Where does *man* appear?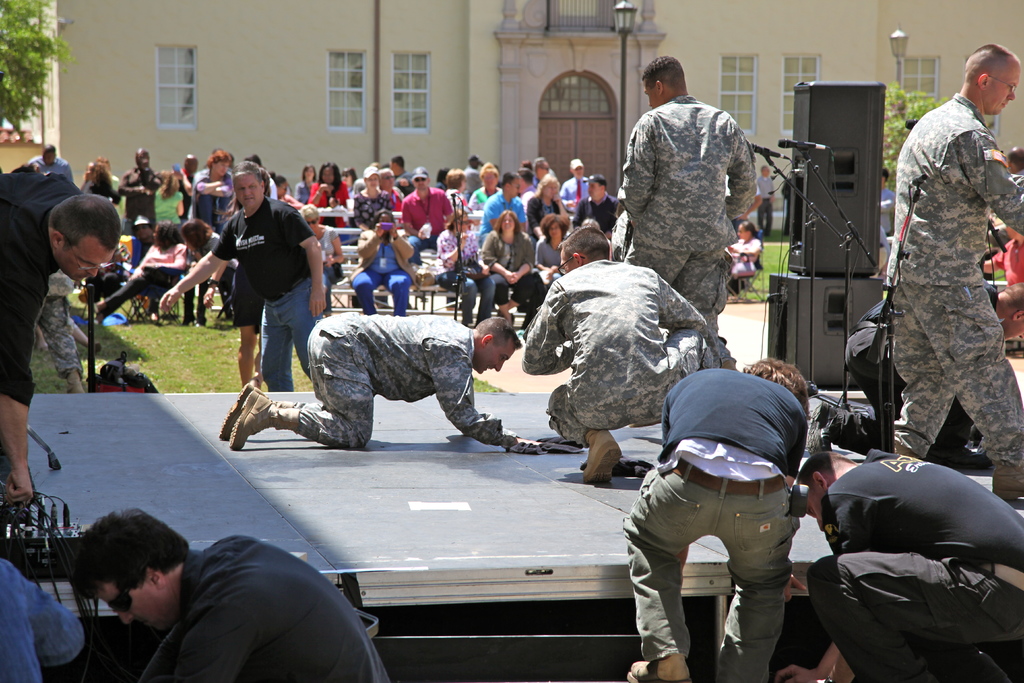
Appears at [x1=218, y1=309, x2=547, y2=450].
